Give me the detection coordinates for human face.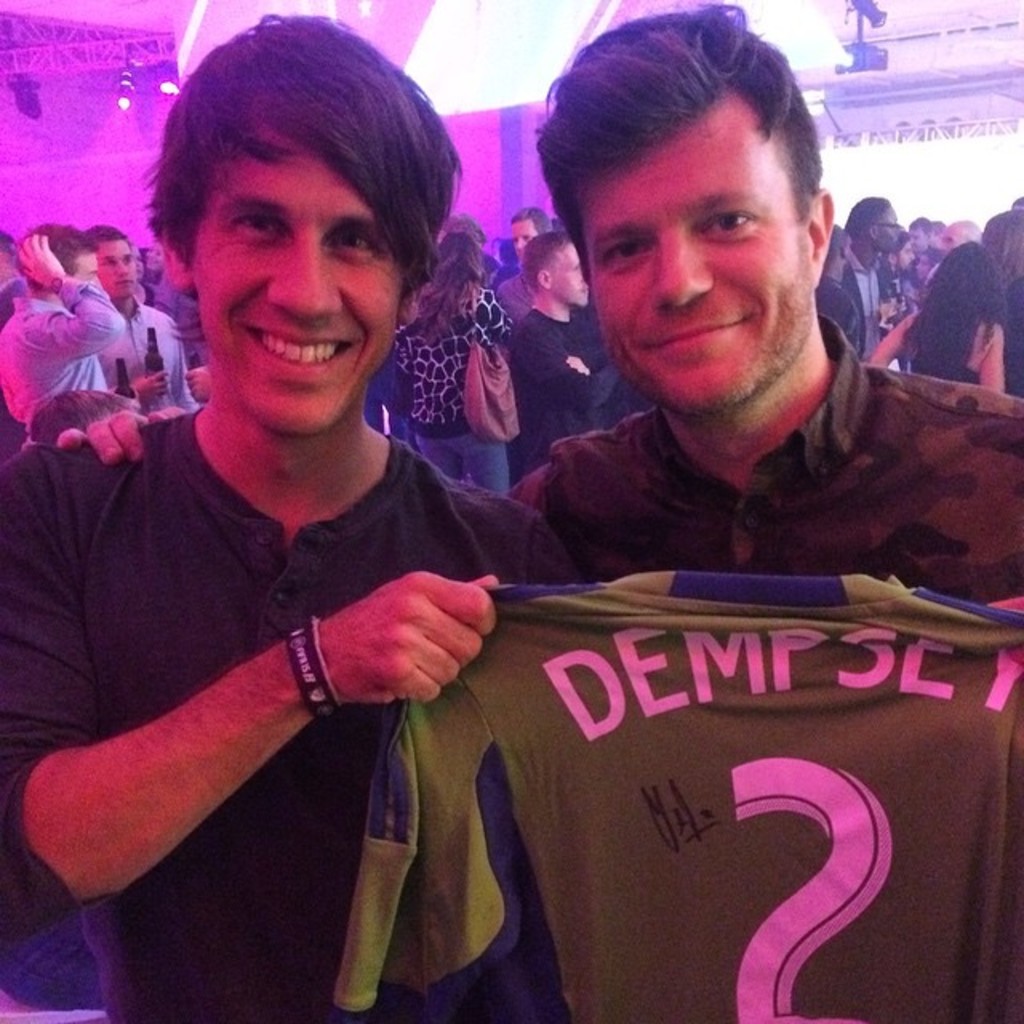
select_region(554, 237, 590, 306).
